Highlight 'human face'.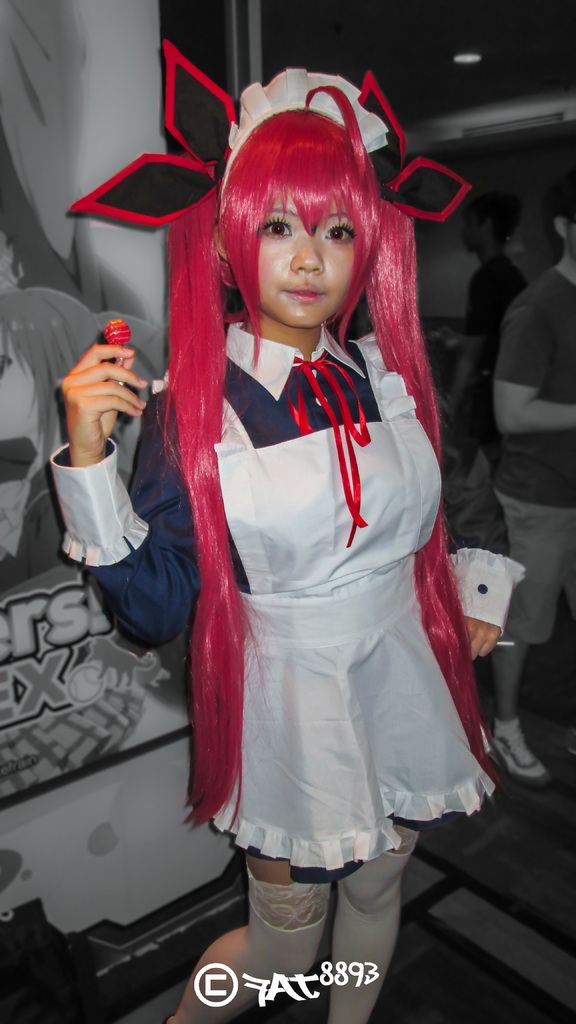
Highlighted region: crop(261, 195, 356, 326).
